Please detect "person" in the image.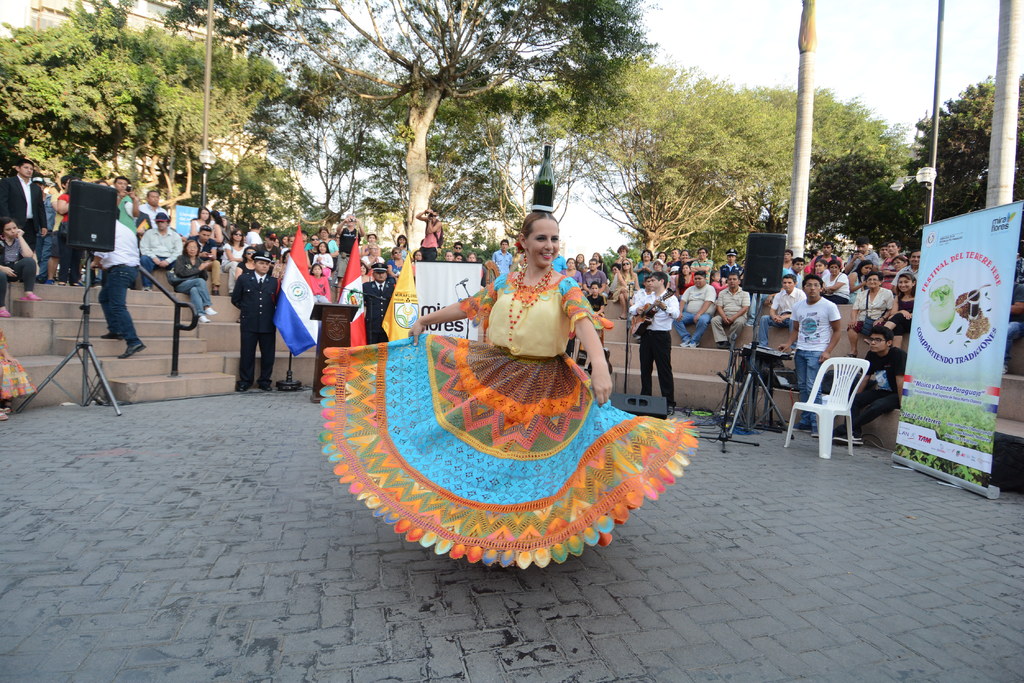
<region>314, 241, 333, 280</region>.
